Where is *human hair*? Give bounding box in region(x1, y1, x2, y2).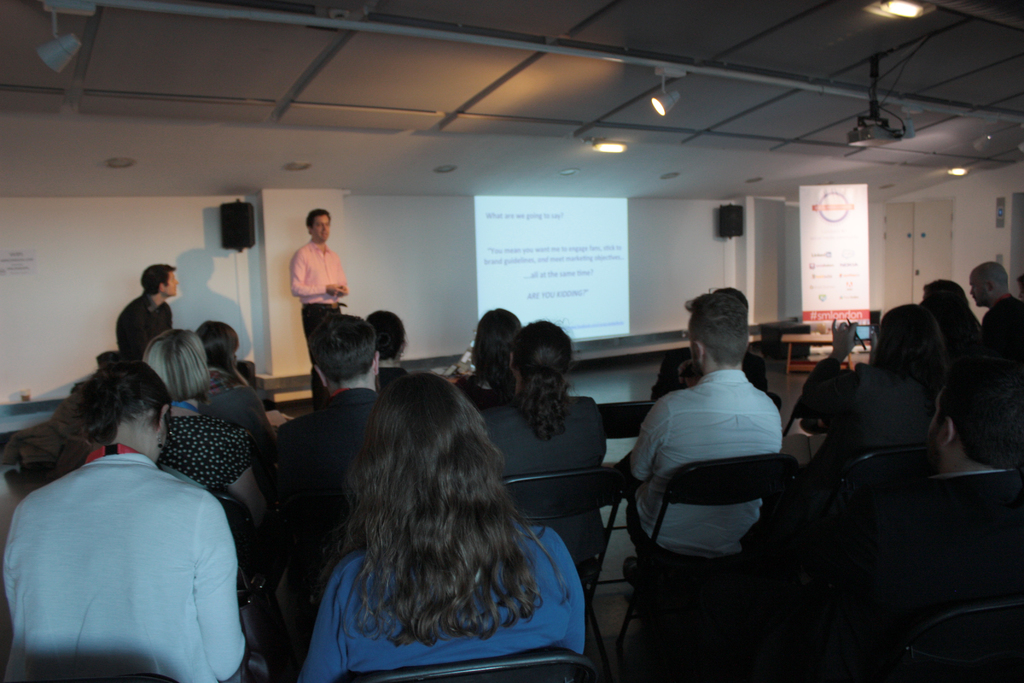
region(929, 354, 1023, 467).
